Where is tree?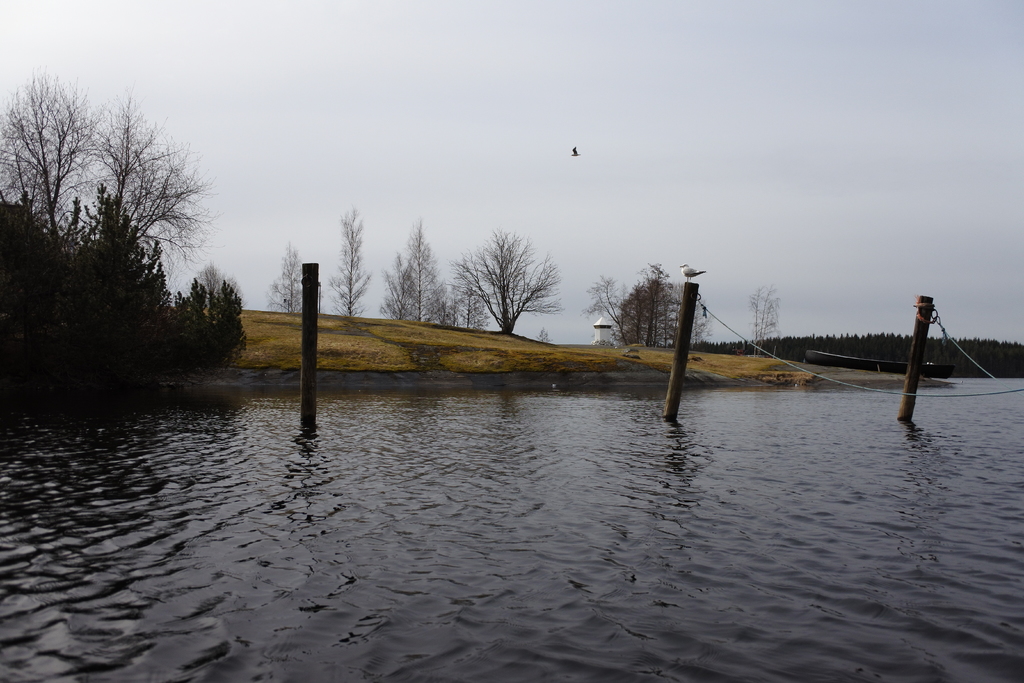
bbox=[380, 217, 451, 325].
